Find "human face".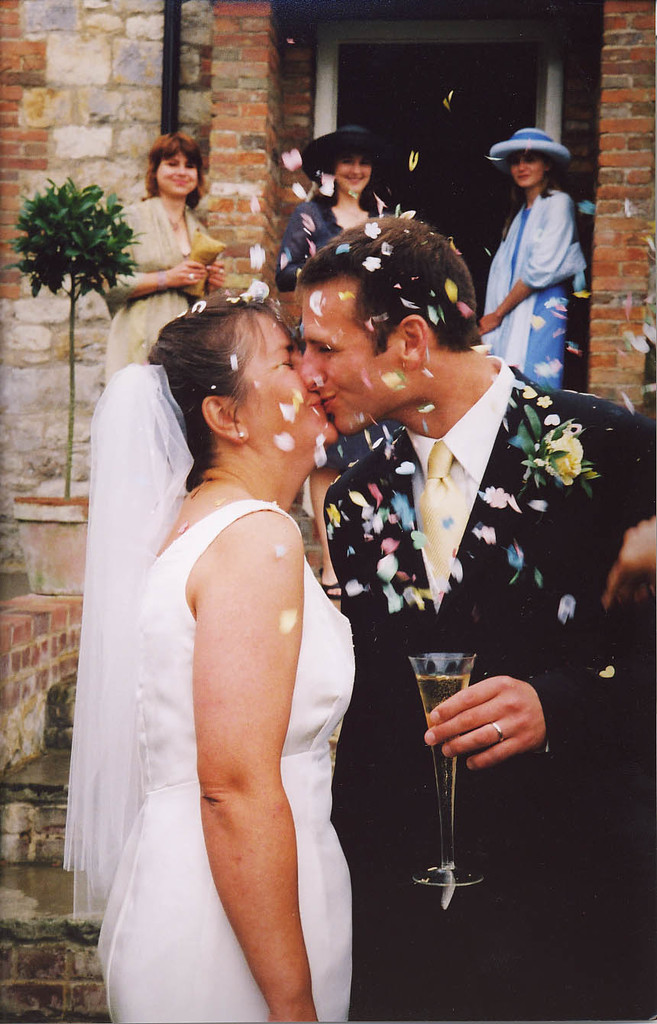
Rect(157, 150, 199, 194).
